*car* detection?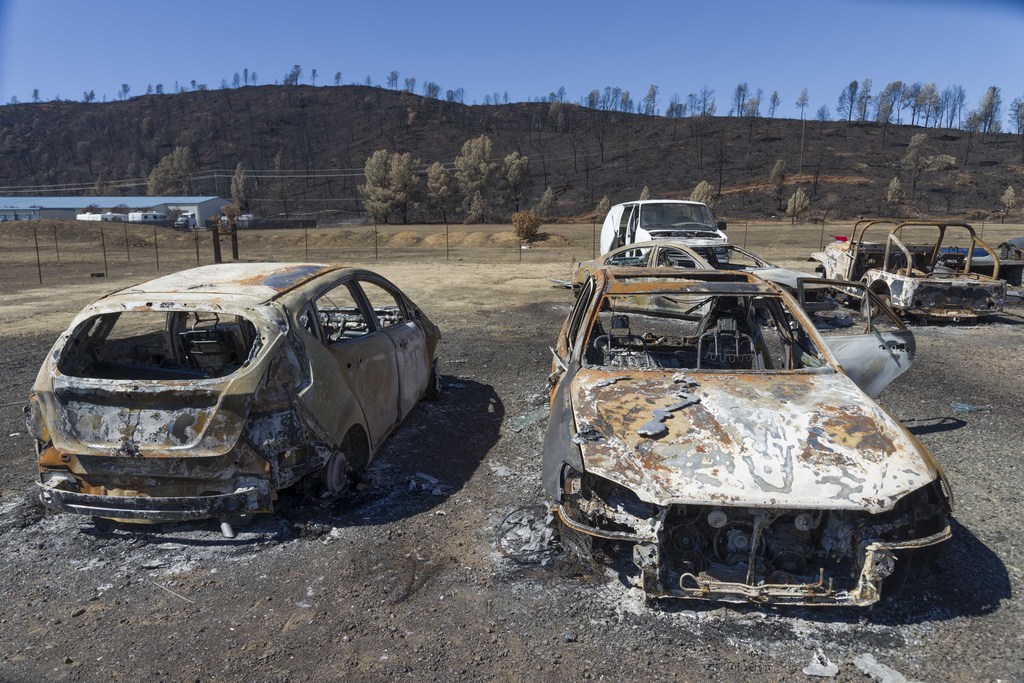
select_region(594, 192, 736, 260)
